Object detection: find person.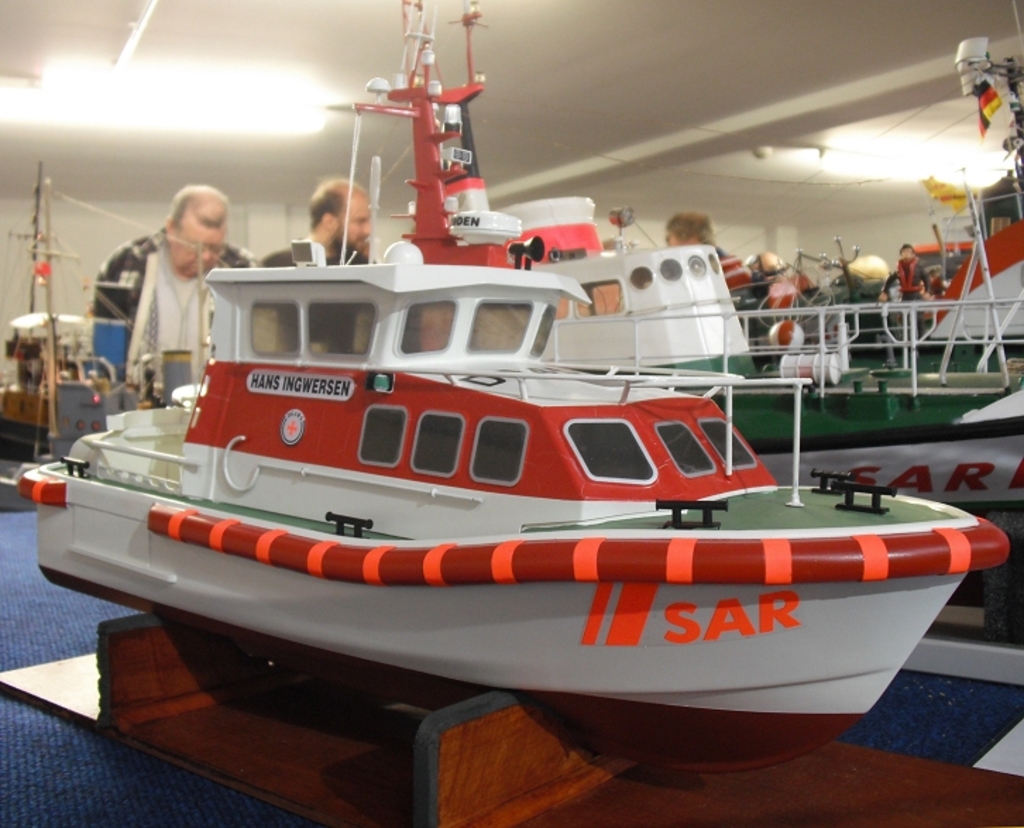
x1=663 y1=205 x2=755 y2=289.
